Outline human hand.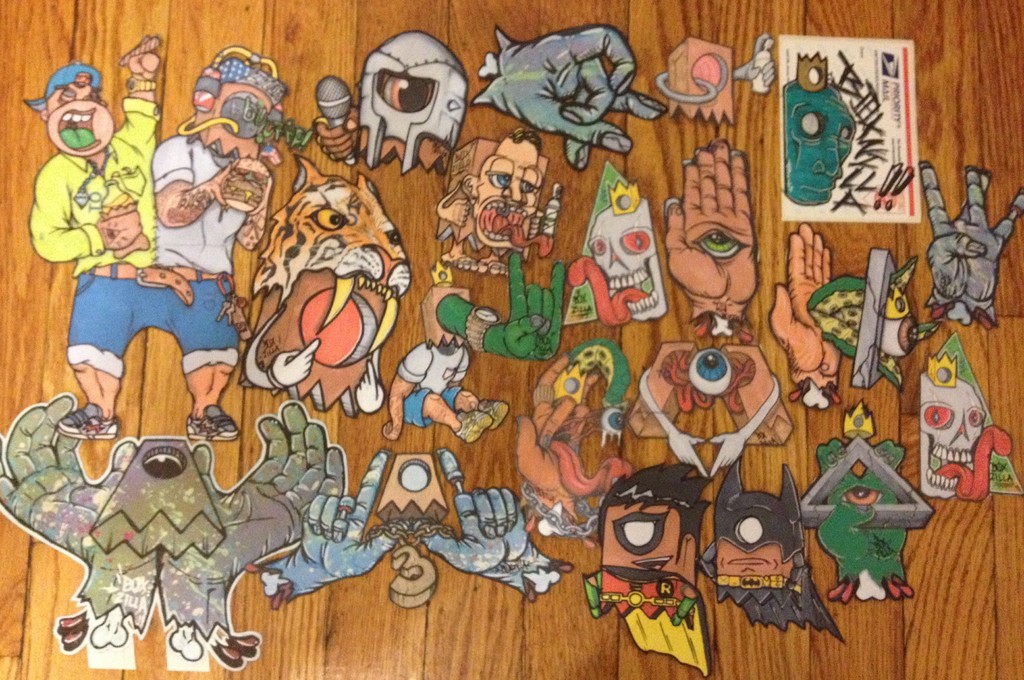
Outline: l=499, t=250, r=567, b=361.
